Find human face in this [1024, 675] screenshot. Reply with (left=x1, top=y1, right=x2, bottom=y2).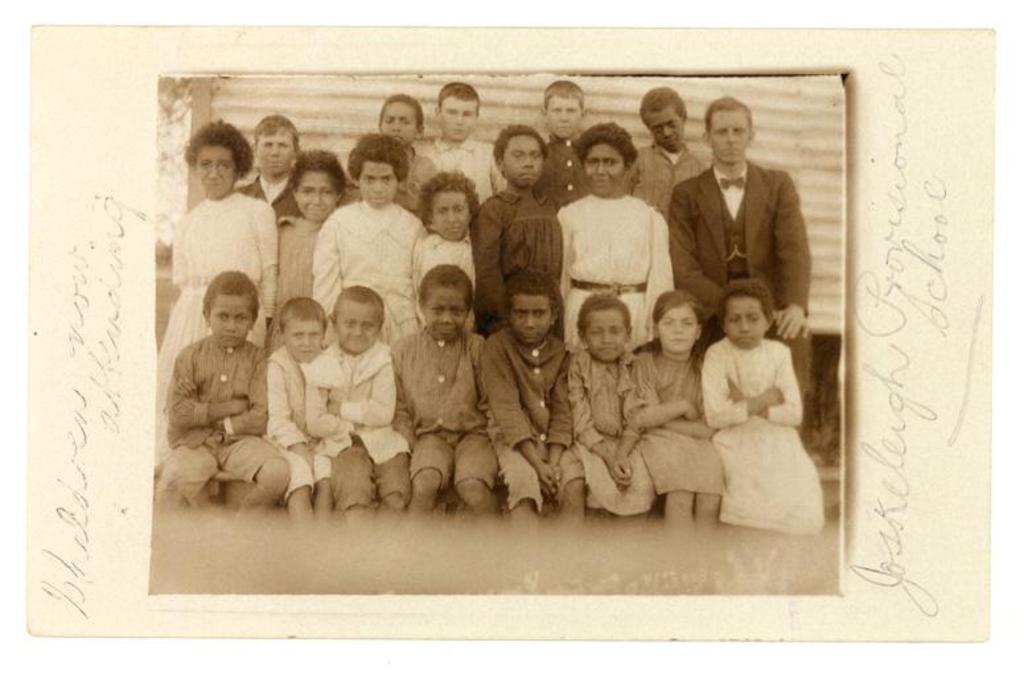
(left=513, top=297, right=547, bottom=345).
